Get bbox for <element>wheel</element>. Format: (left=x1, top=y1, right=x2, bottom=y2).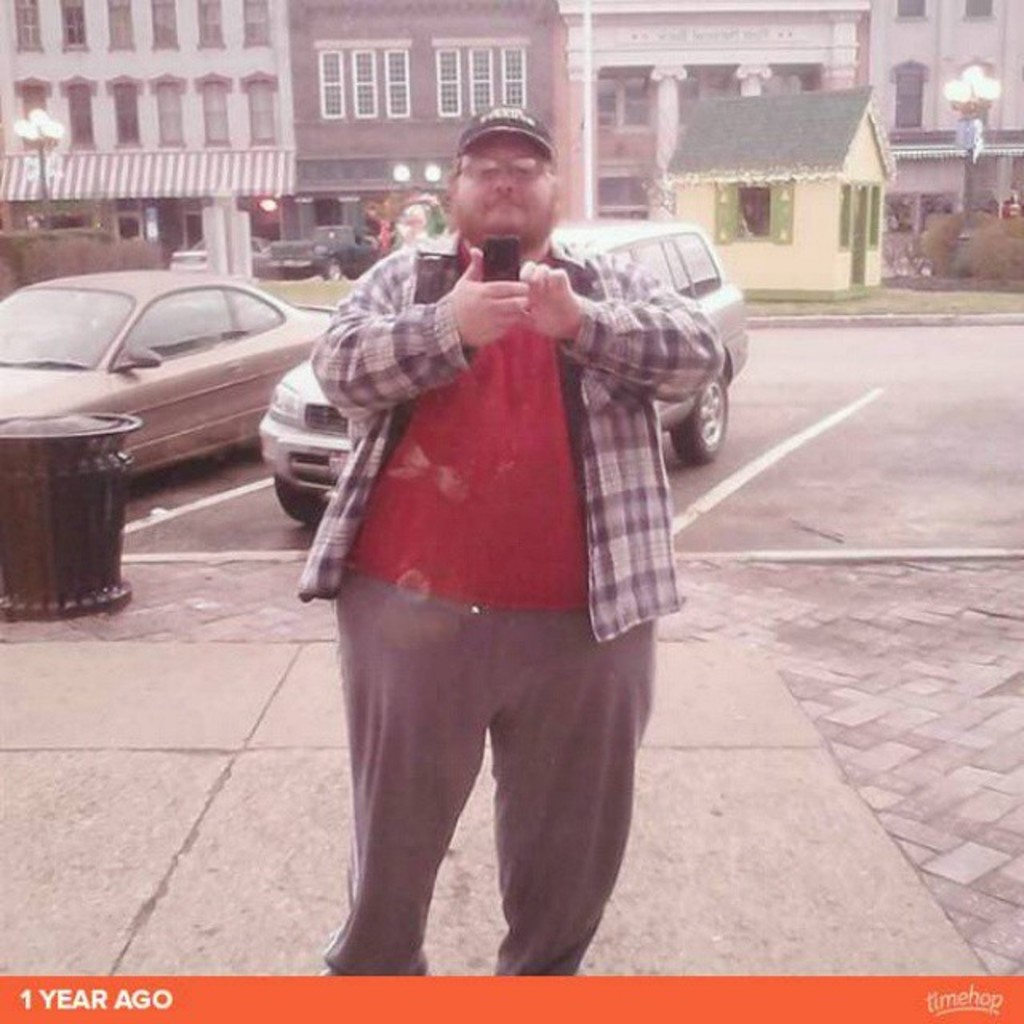
(left=285, top=475, right=346, bottom=525).
